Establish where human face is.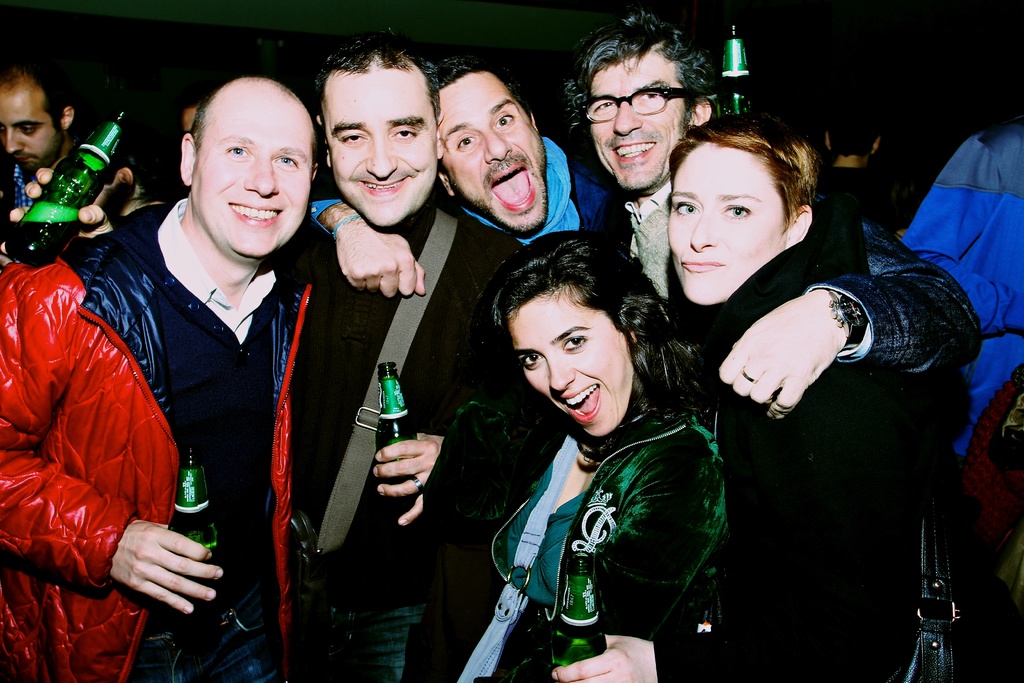
Established at 323, 67, 435, 226.
